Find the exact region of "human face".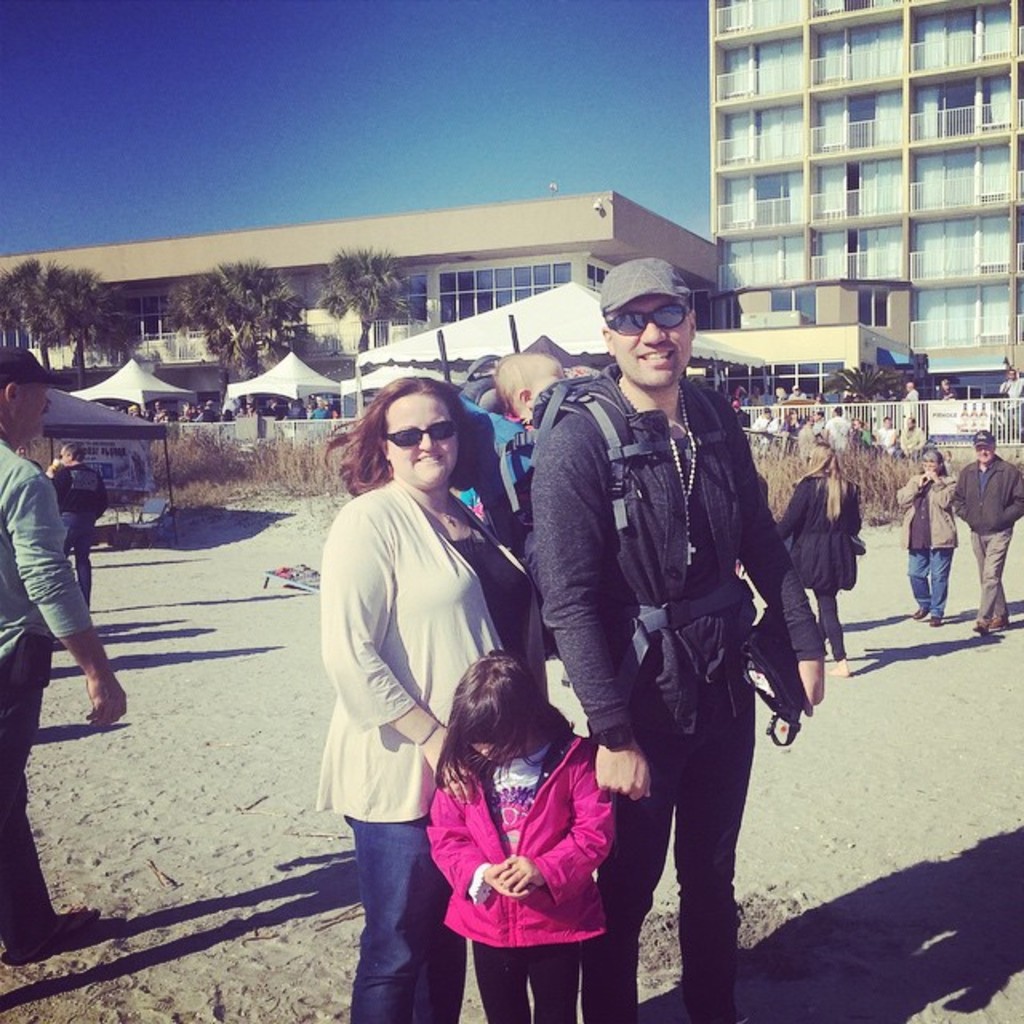
Exact region: bbox(474, 733, 530, 773).
